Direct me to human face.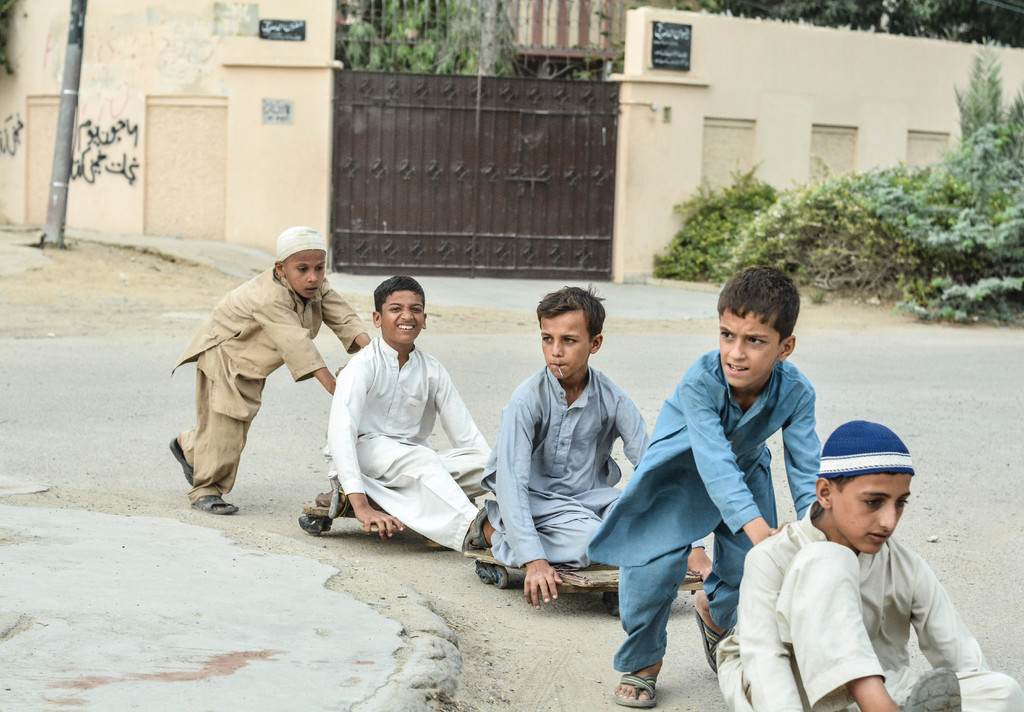
Direction: bbox(828, 471, 912, 556).
